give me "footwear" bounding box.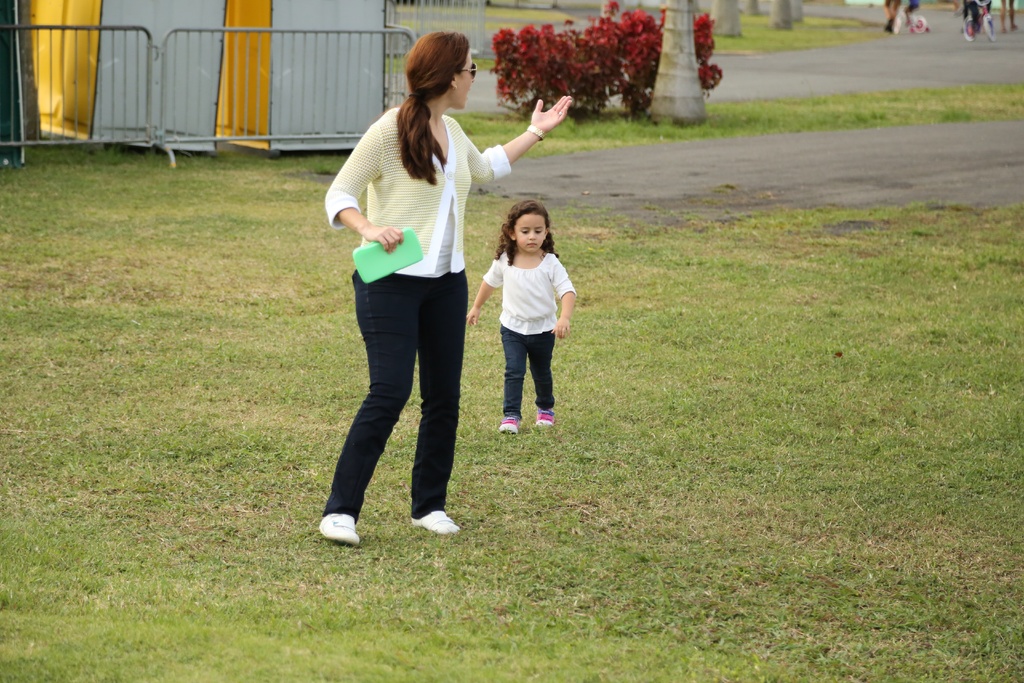
box(410, 509, 461, 538).
